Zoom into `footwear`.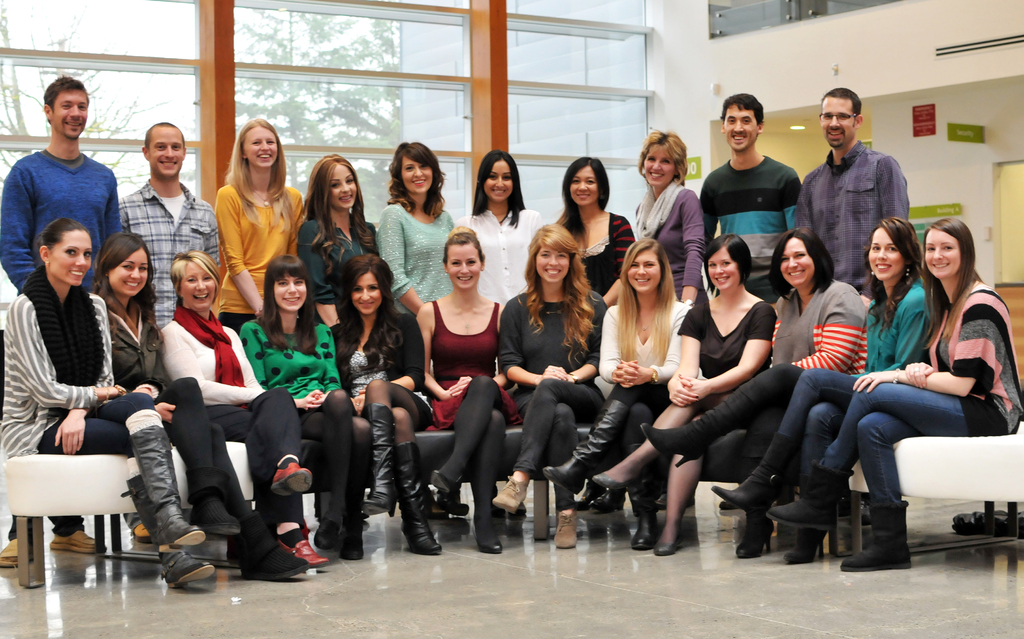
Zoom target: BBox(0, 534, 32, 570).
